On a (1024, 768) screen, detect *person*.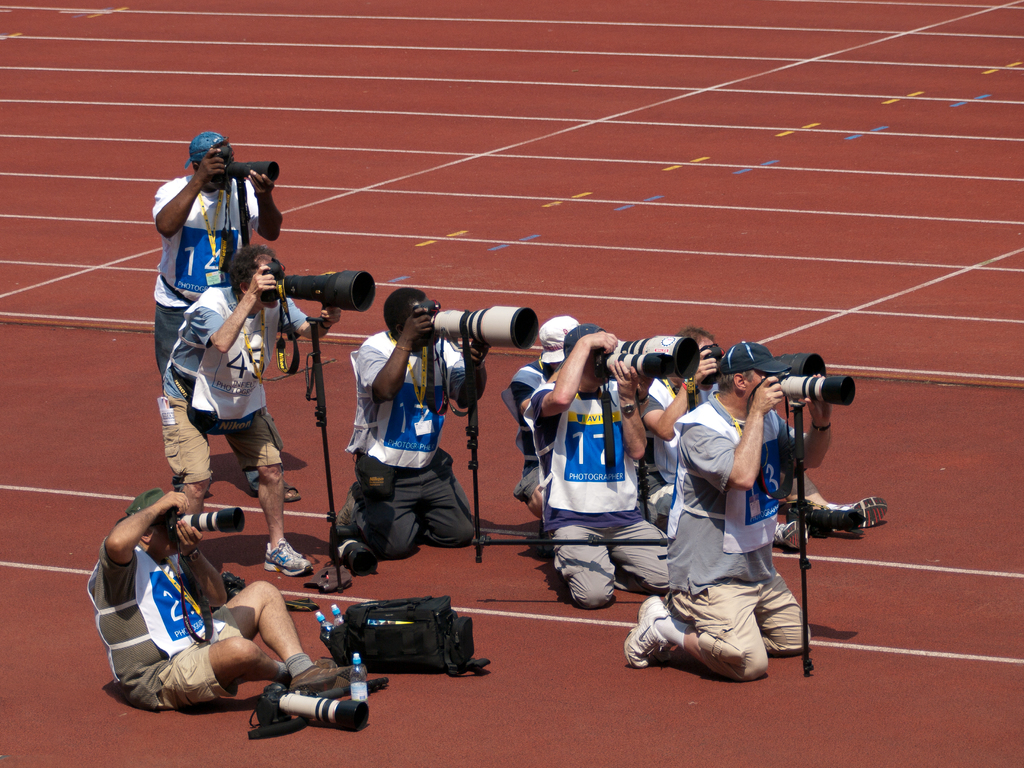
(x1=640, y1=320, x2=883, y2=554).
